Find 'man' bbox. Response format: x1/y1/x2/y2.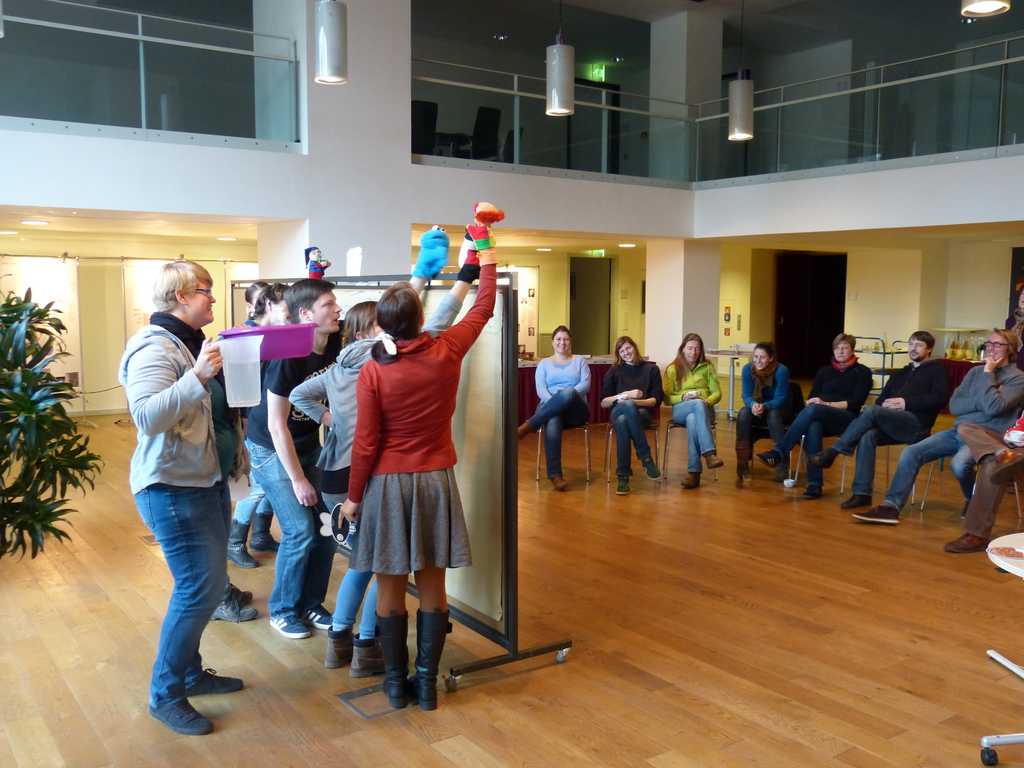
852/328/1023/525.
